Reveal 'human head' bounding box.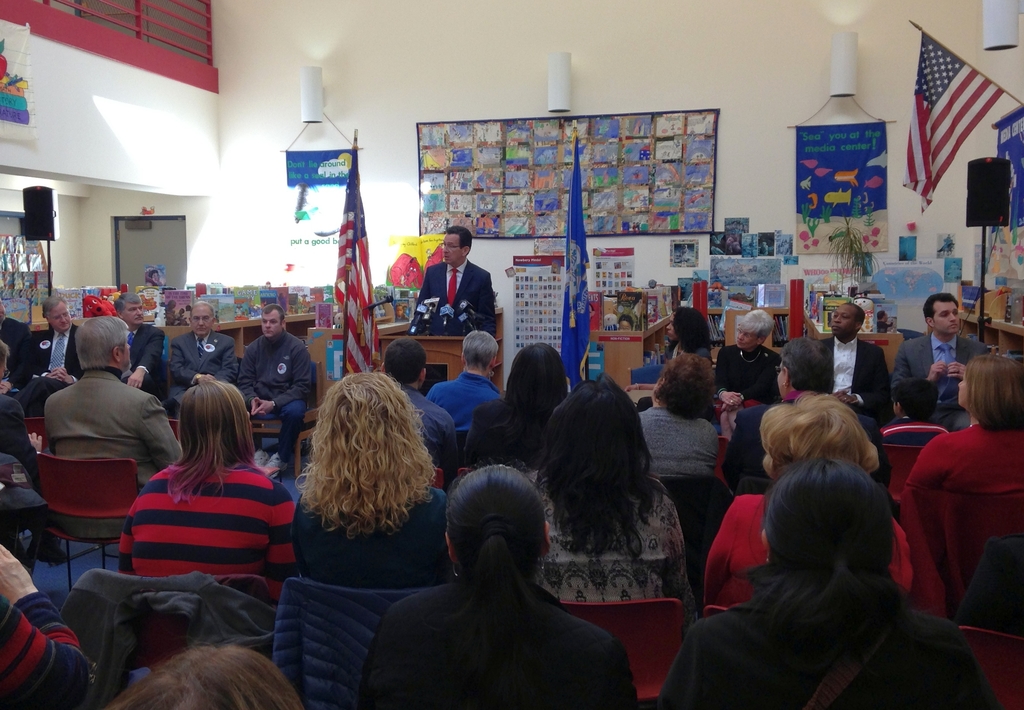
Revealed: region(260, 303, 287, 341).
